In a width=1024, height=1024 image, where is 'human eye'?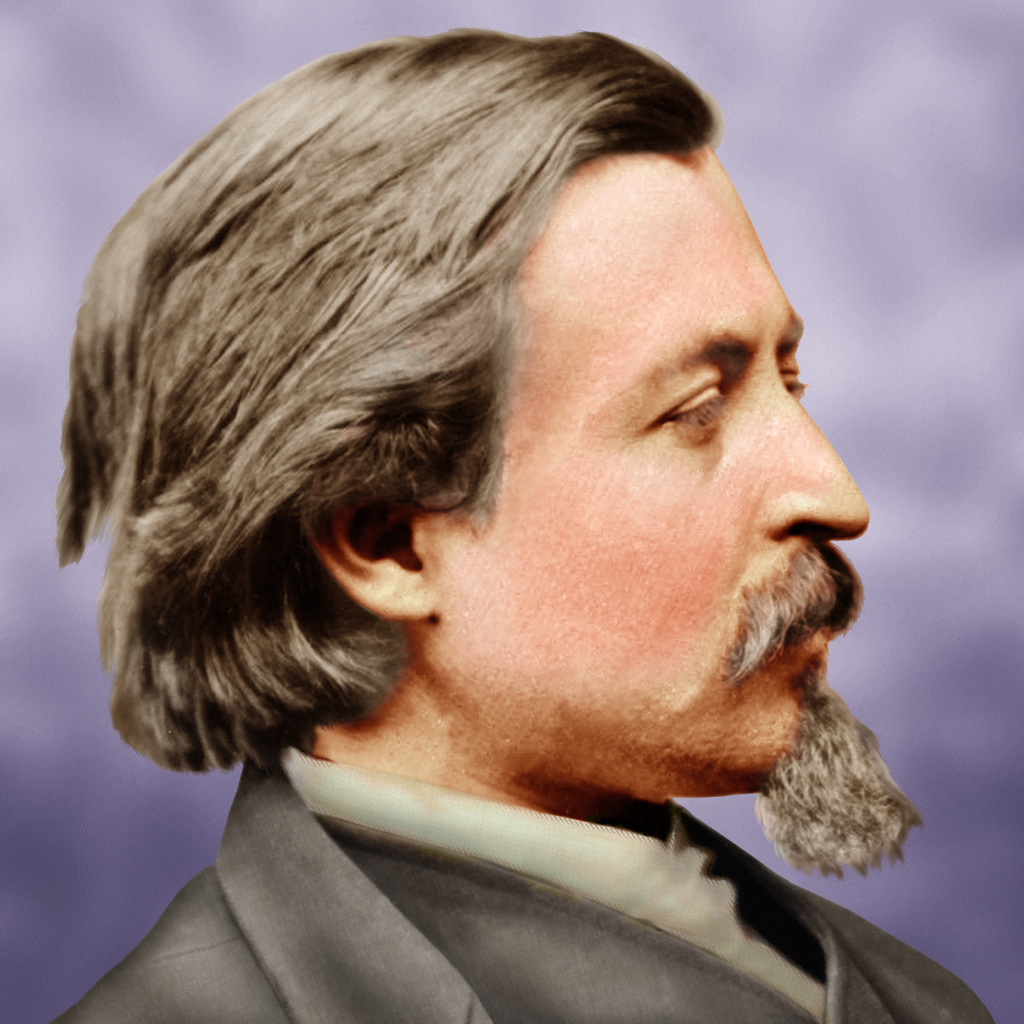
{"left": 636, "top": 358, "right": 765, "bottom": 460}.
